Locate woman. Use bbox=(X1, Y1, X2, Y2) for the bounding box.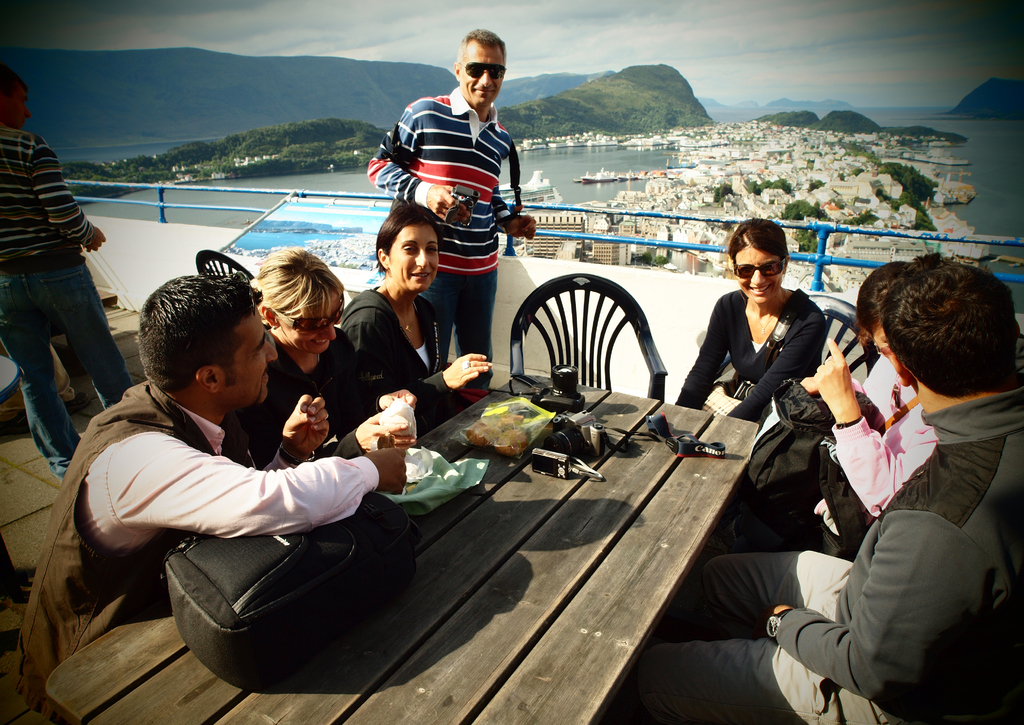
bbox=(241, 252, 419, 464).
